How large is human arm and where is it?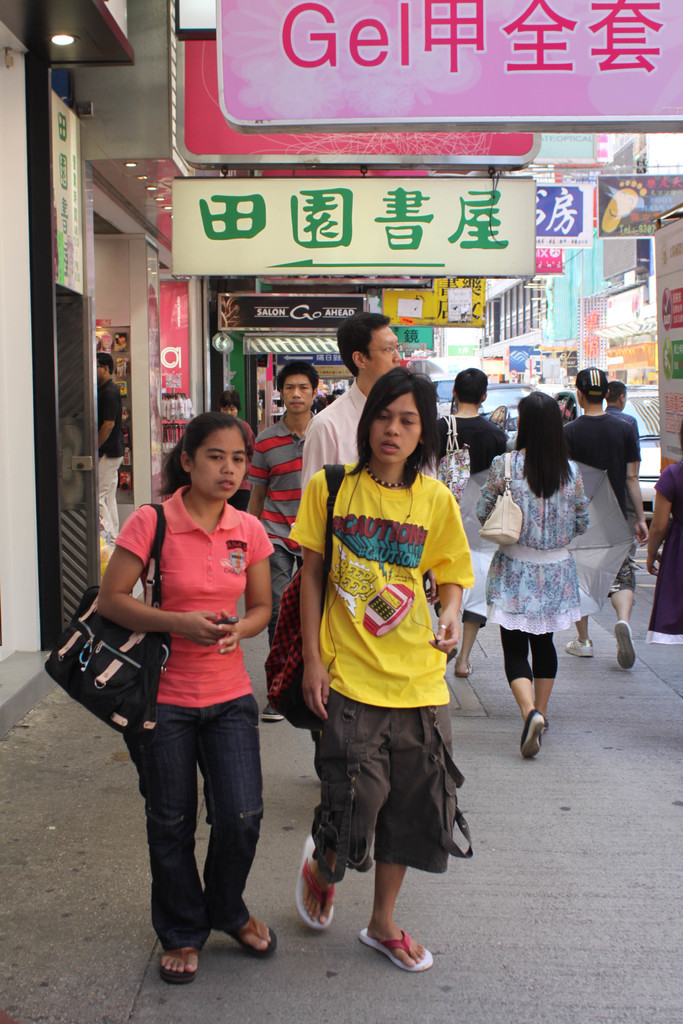
Bounding box: 623 420 646 552.
